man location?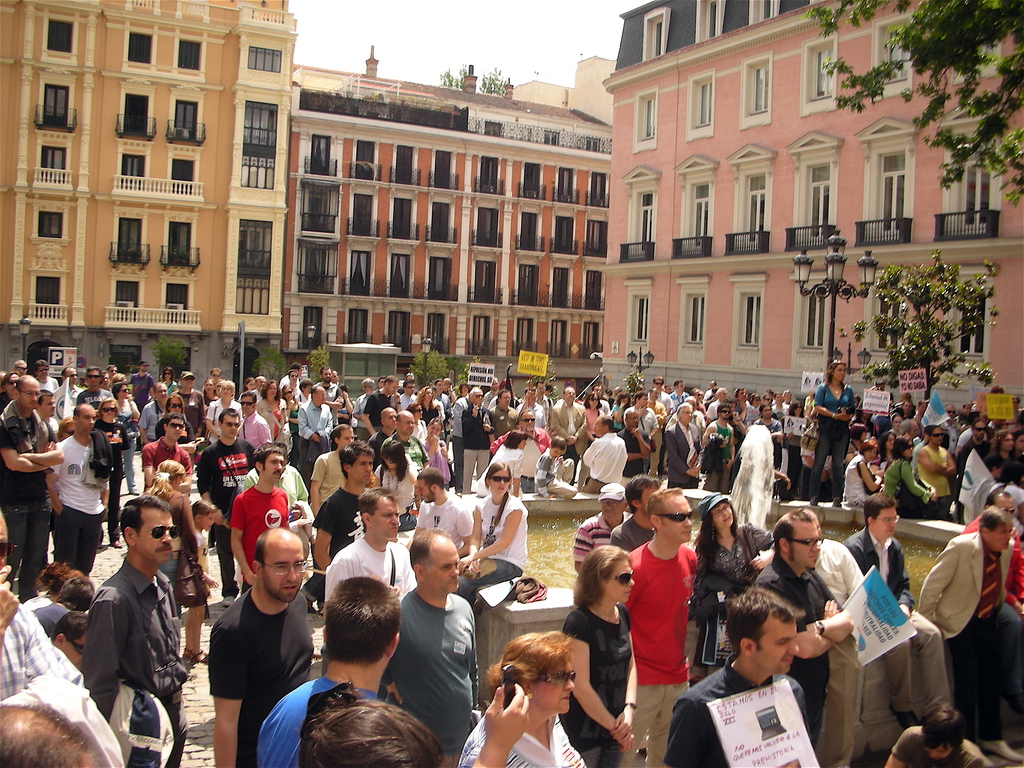
BBox(291, 366, 300, 396)
